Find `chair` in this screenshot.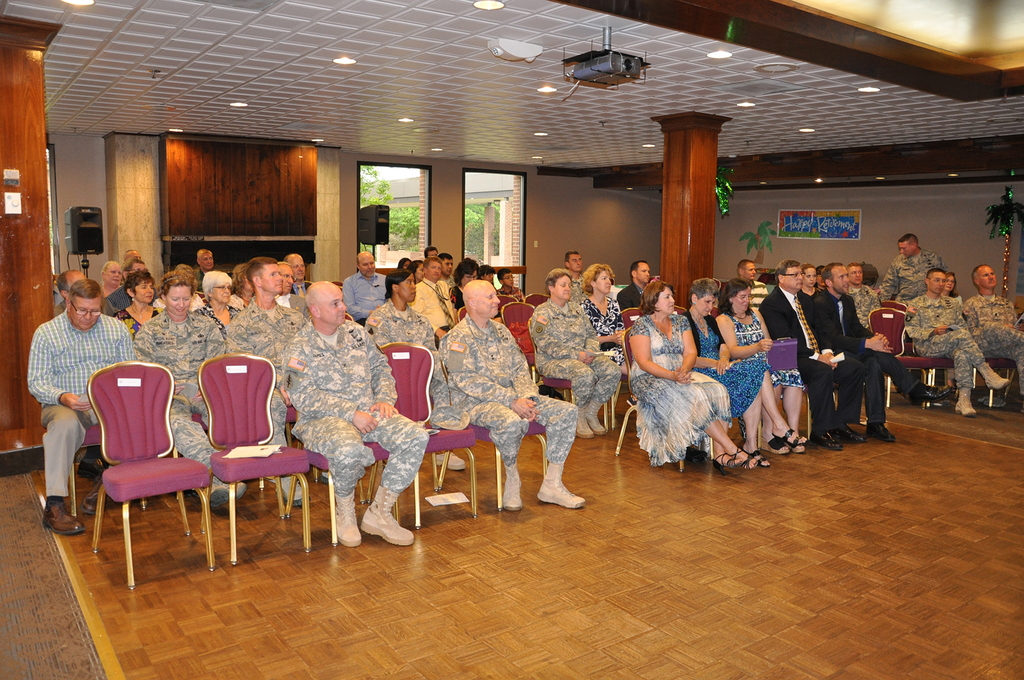
The bounding box for `chair` is locate(972, 356, 1020, 407).
